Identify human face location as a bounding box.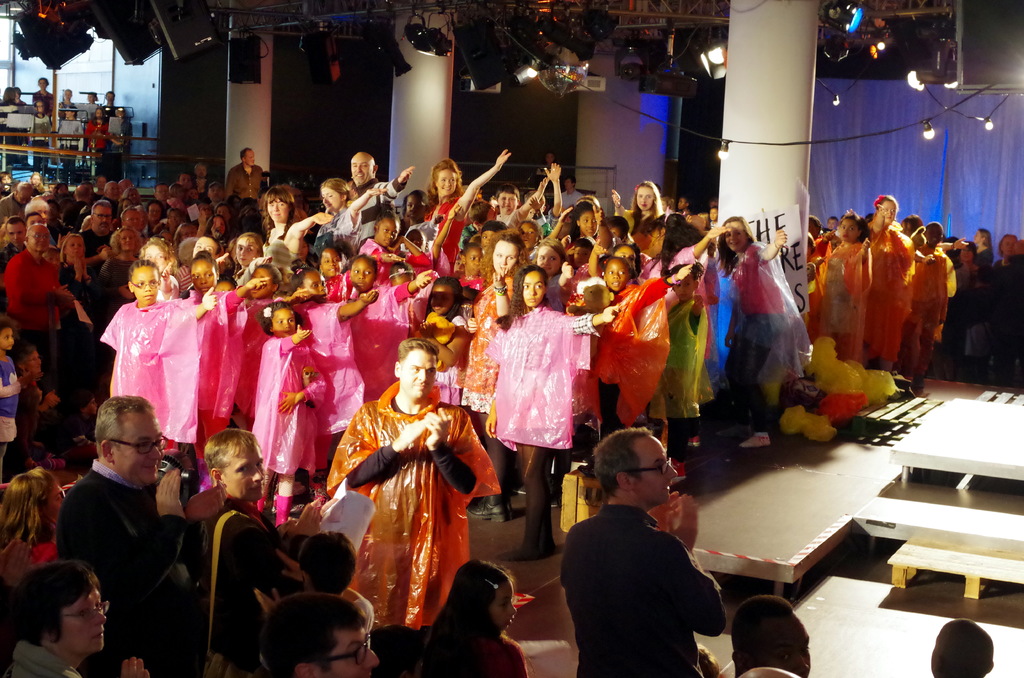
select_region(268, 307, 298, 336).
